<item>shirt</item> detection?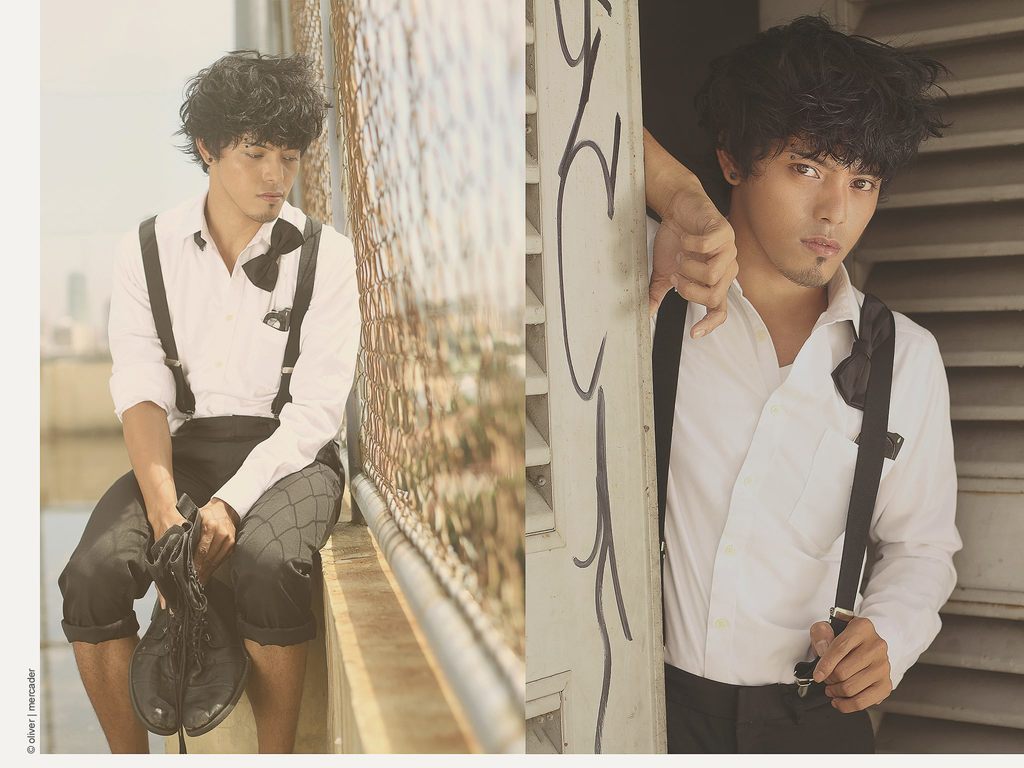
left=647, top=214, right=966, bottom=688
